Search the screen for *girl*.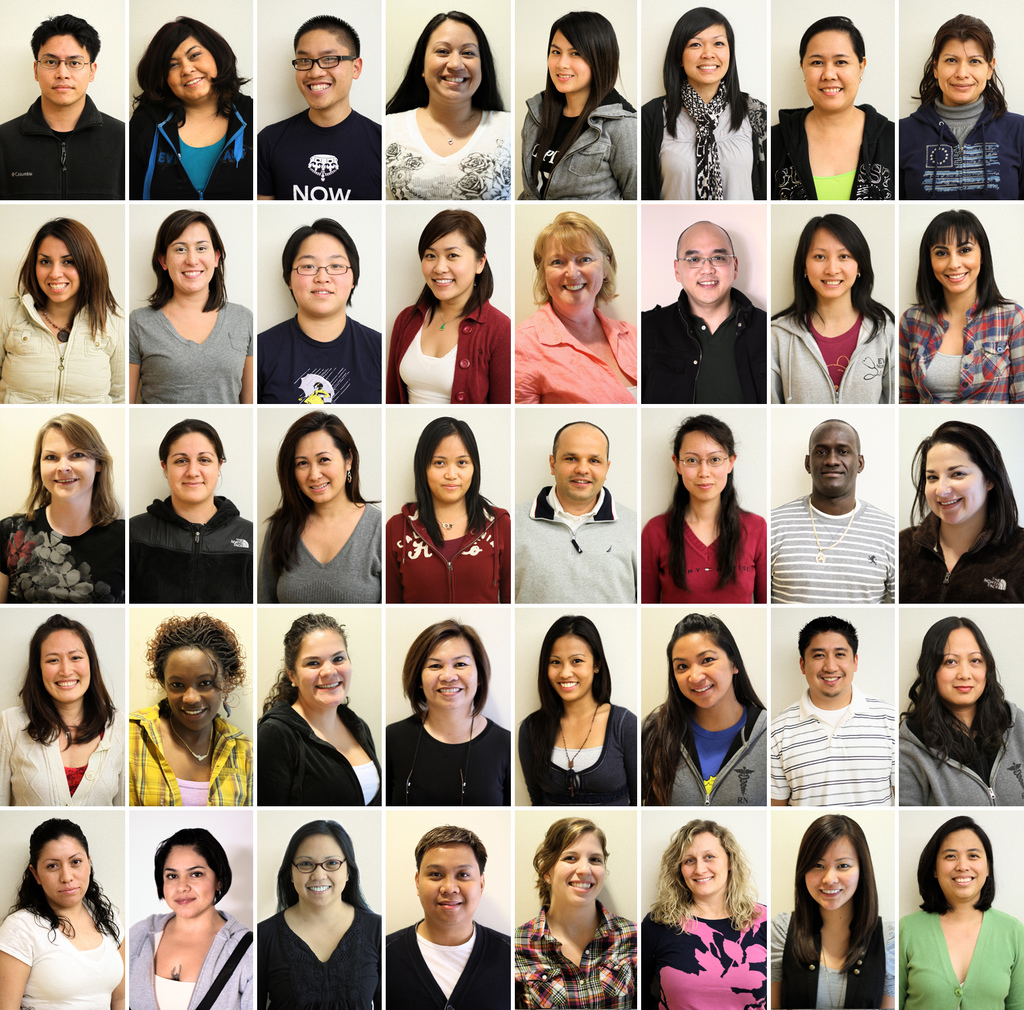
Found at crop(515, 824, 642, 1009).
